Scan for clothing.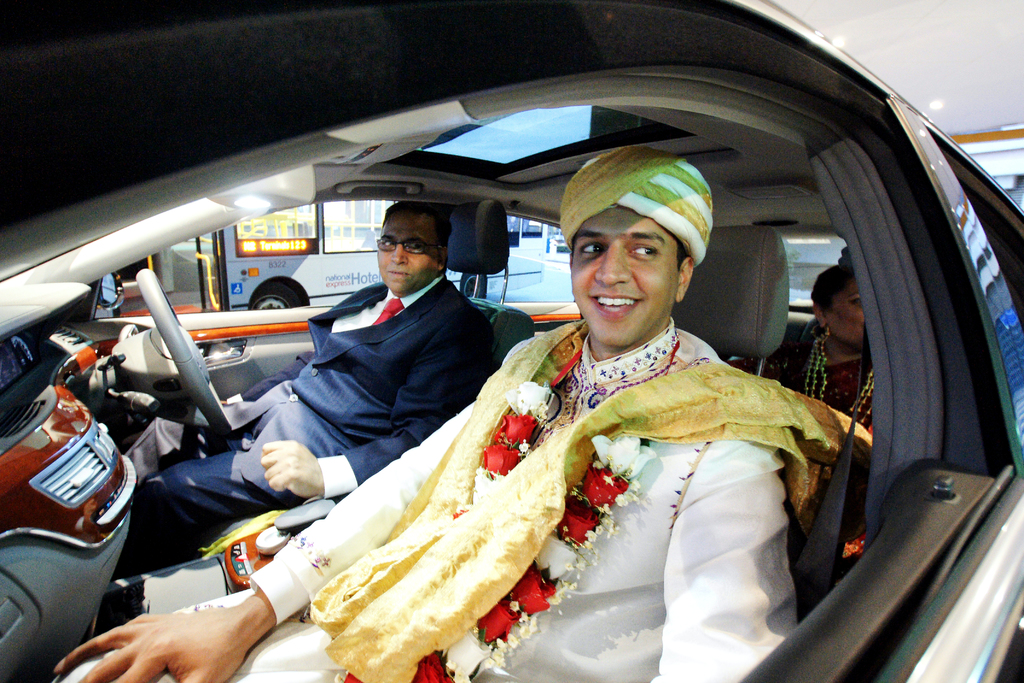
Scan result: <region>137, 274, 492, 576</region>.
